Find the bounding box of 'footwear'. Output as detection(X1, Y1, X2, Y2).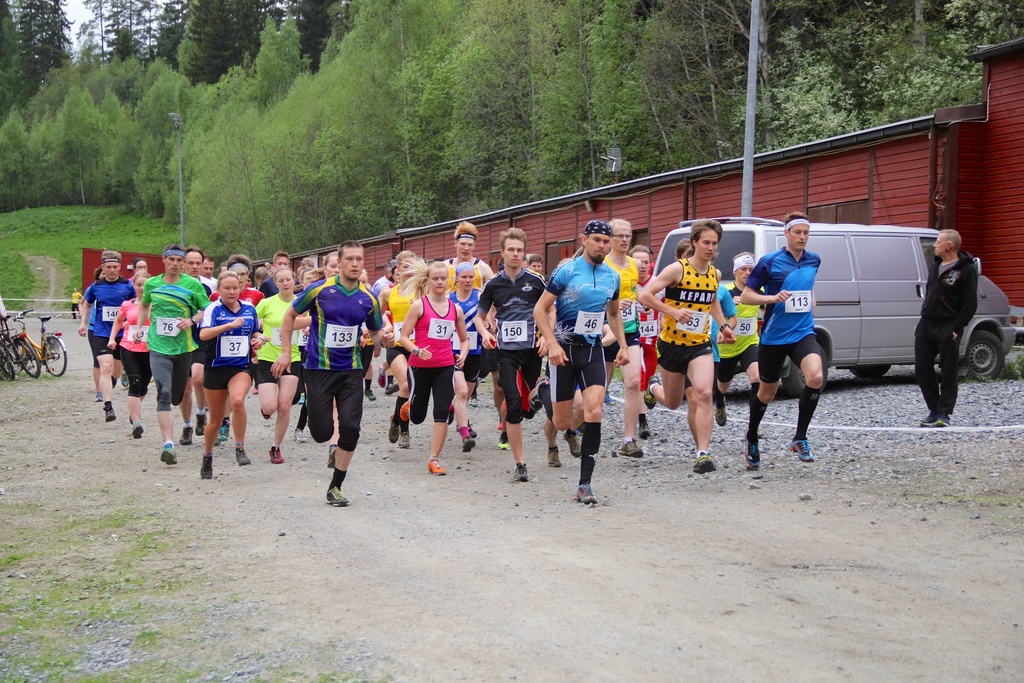
detection(512, 462, 526, 481).
